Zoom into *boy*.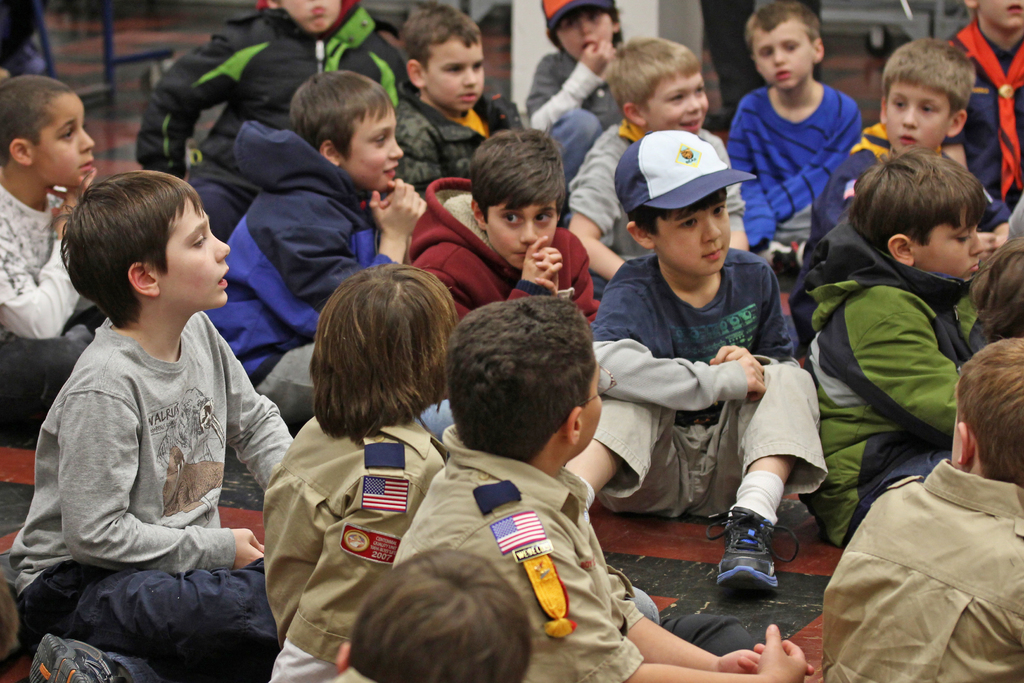
Zoom target: x1=592, y1=133, x2=830, y2=573.
